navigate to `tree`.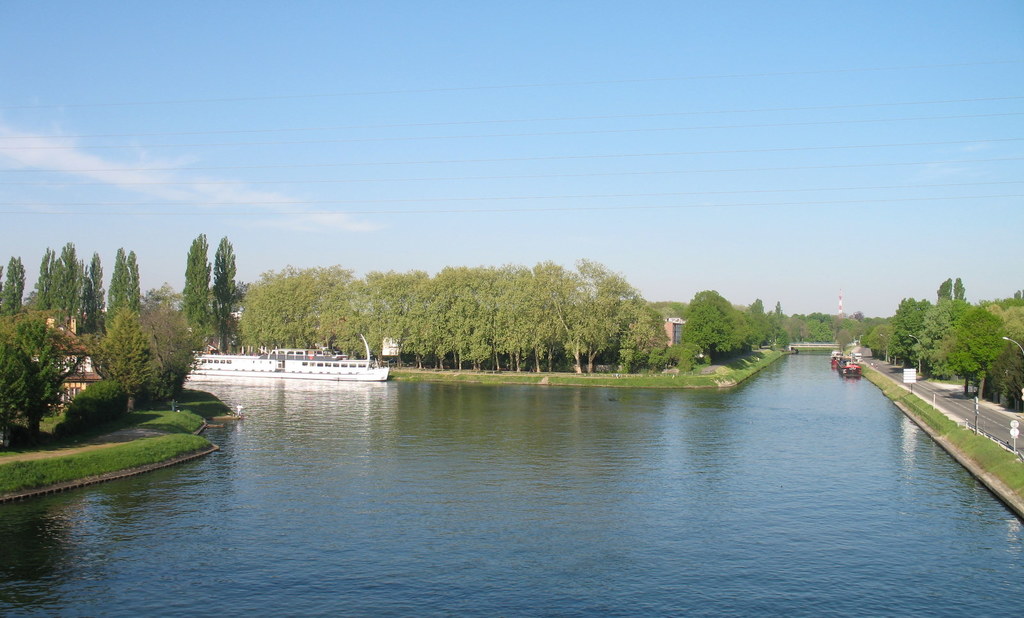
Navigation target: left=624, top=306, right=658, bottom=376.
